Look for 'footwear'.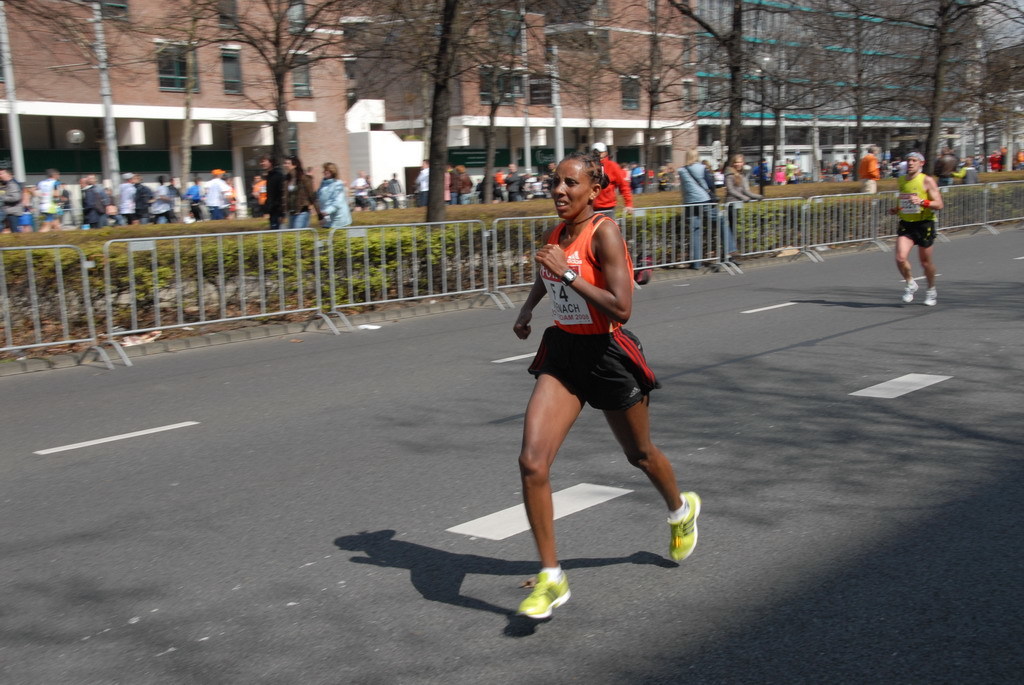
Found: [left=514, top=565, right=573, bottom=624].
